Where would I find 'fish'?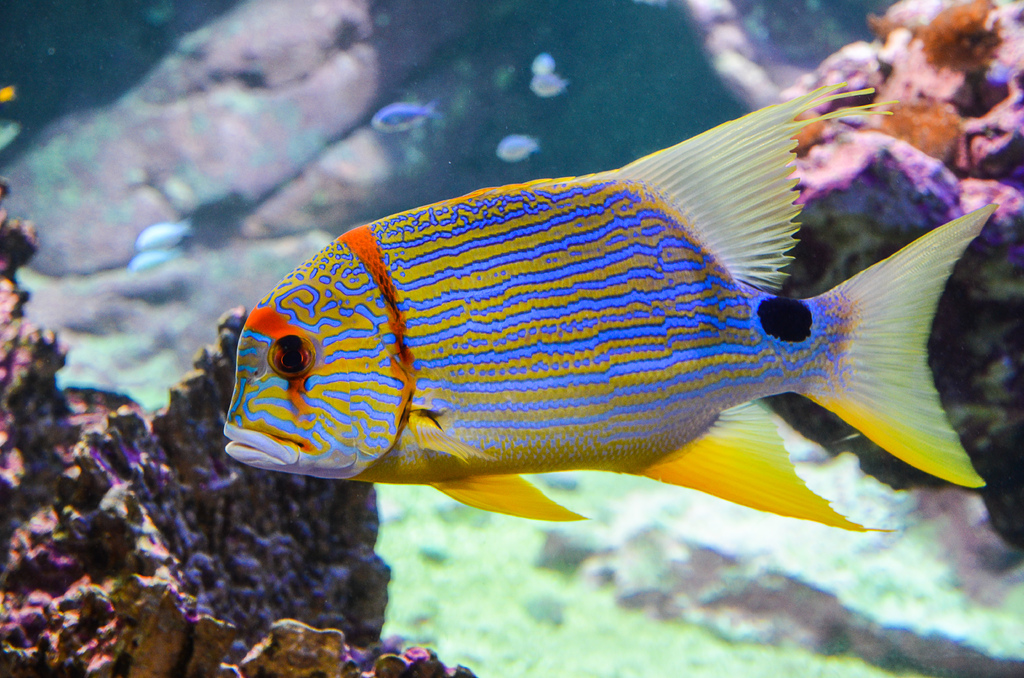
At pyautogui.locateOnScreen(0, 124, 15, 157).
